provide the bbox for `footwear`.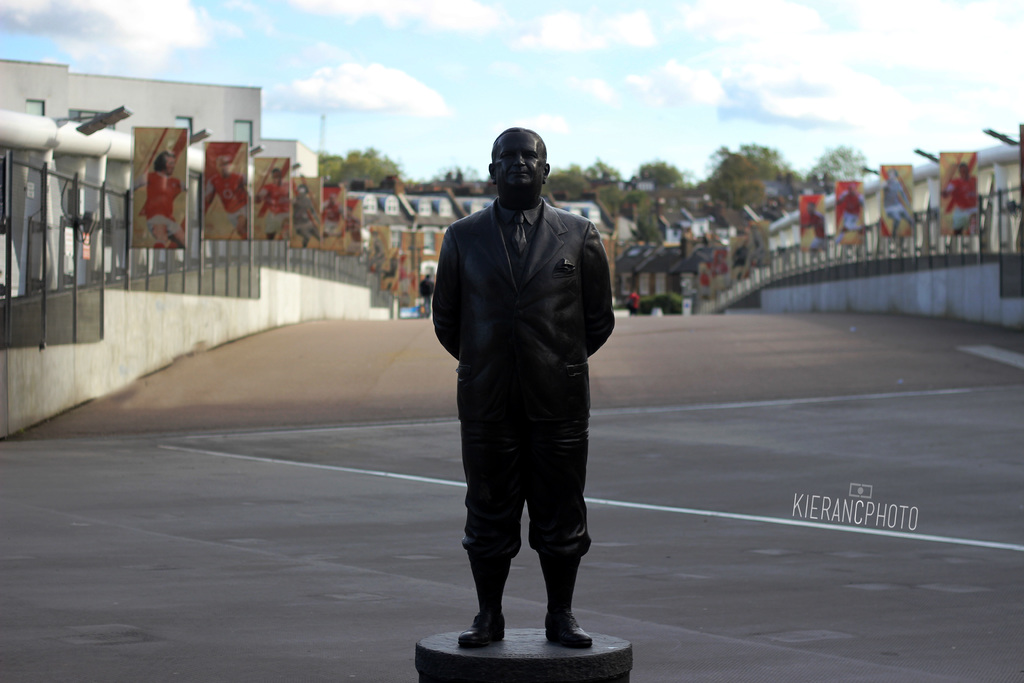
(left=541, top=552, right=593, bottom=646).
